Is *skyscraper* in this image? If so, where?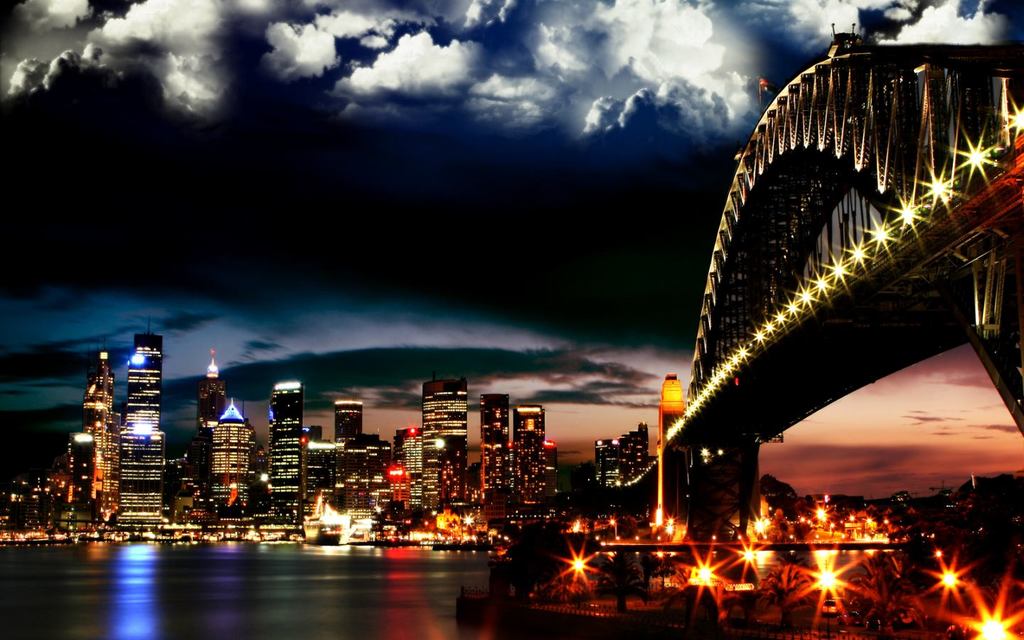
Yes, at <bbox>117, 425, 170, 538</bbox>.
